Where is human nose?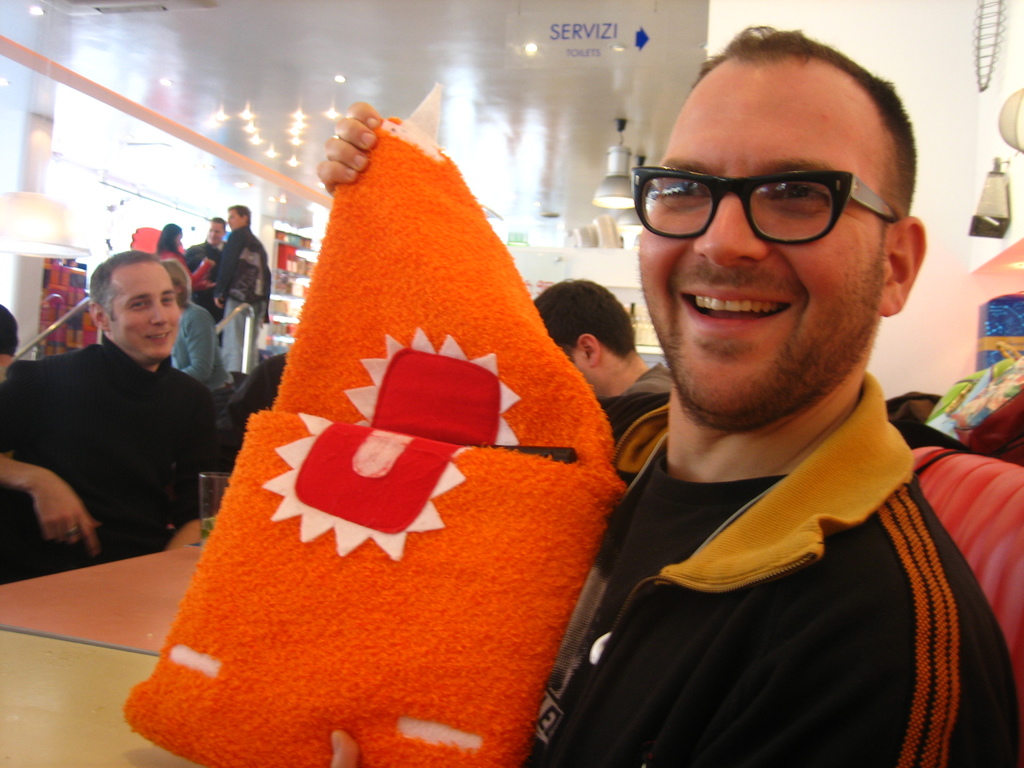
bbox(149, 298, 169, 327).
